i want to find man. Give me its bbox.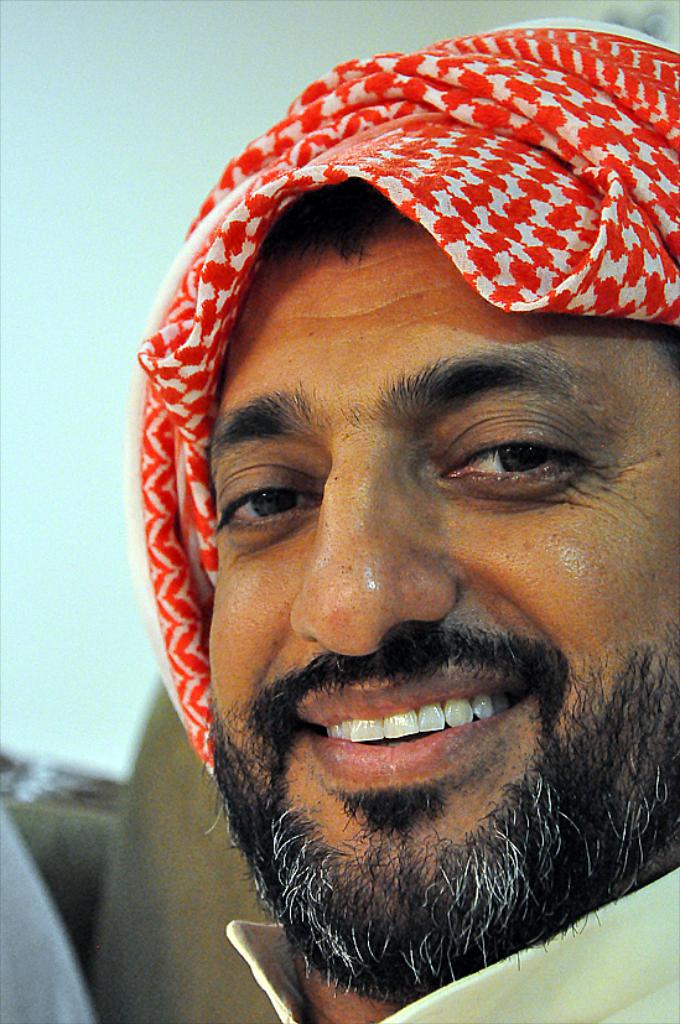
120:14:679:1023.
